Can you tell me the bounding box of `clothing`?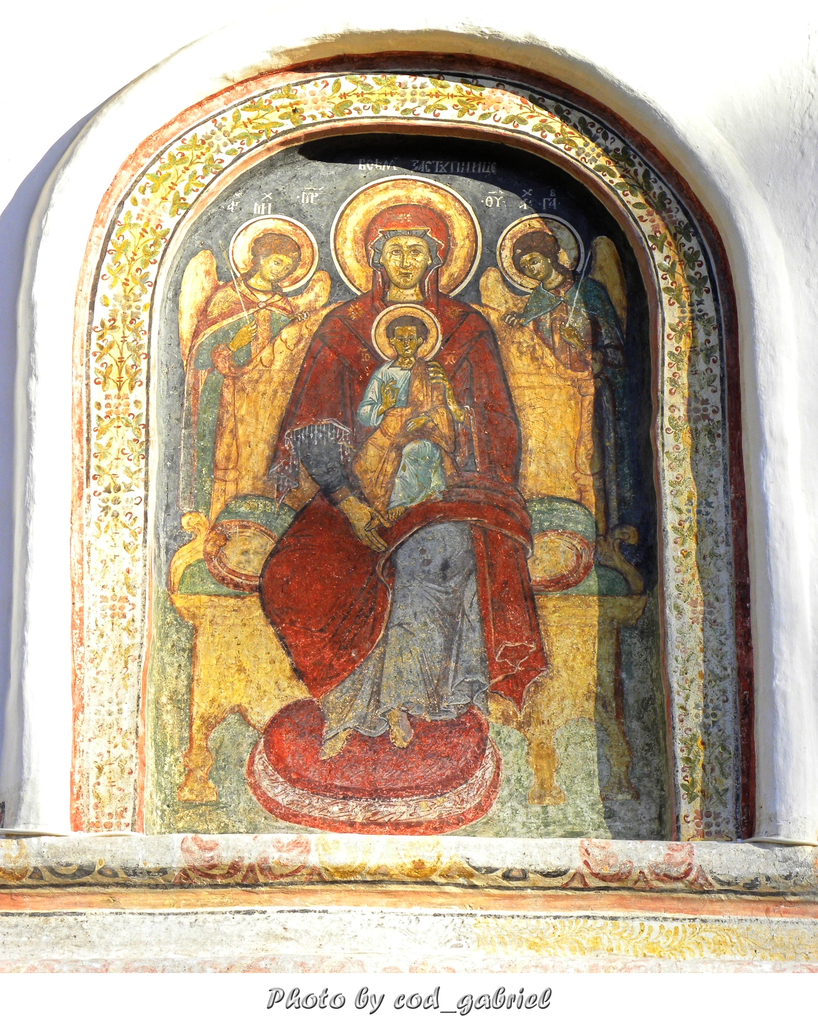
<box>258,282,548,735</box>.
